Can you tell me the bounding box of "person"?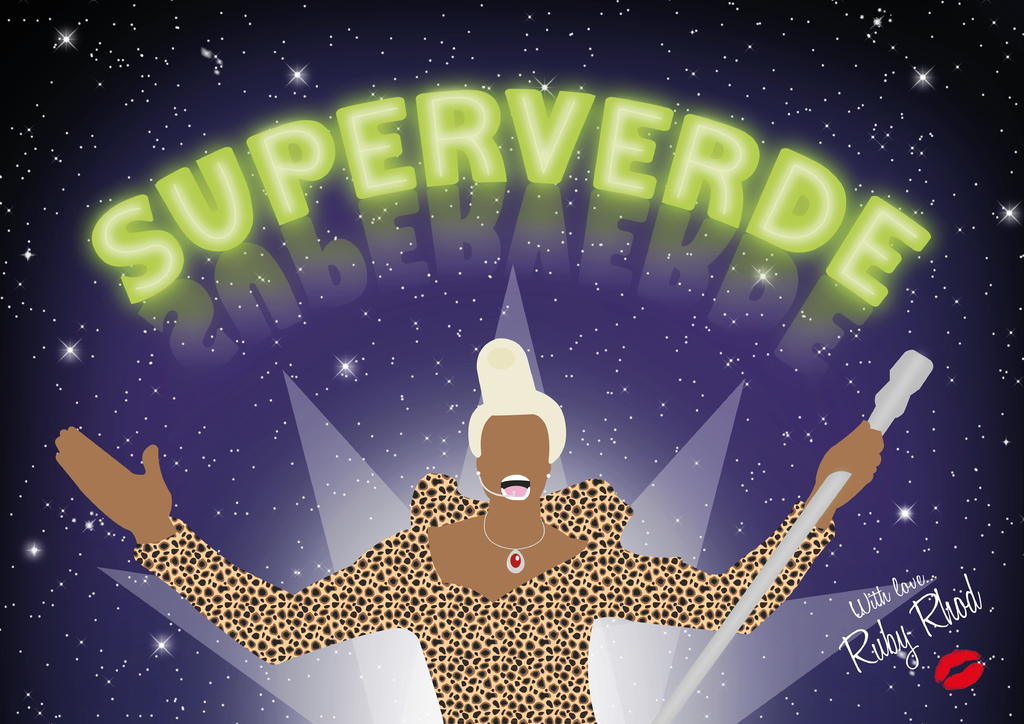
{"left": 52, "top": 335, "right": 883, "bottom": 723}.
